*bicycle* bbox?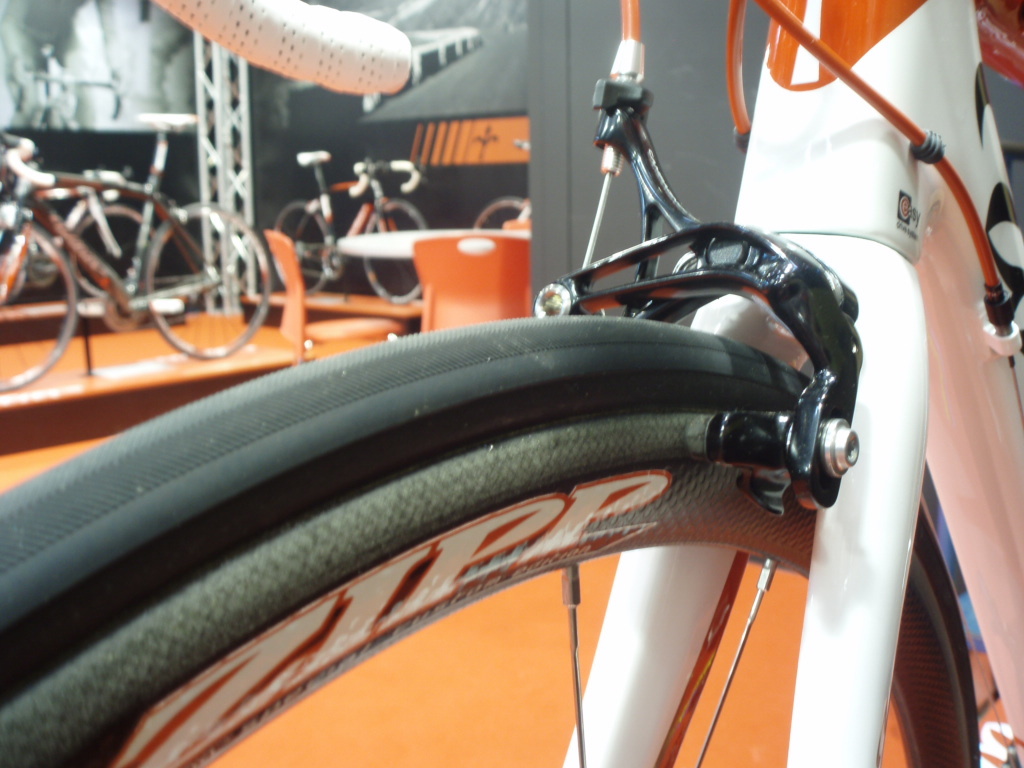
pyautogui.locateOnScreen(474, 140, 532, 226)
